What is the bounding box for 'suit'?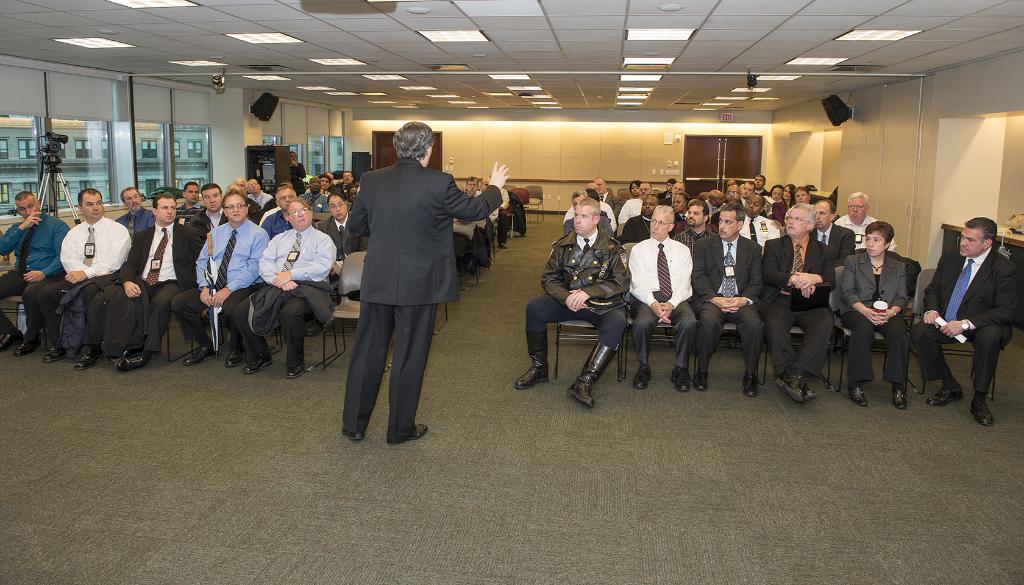
<bbox>772, 200, 788, 225</bbox>.
